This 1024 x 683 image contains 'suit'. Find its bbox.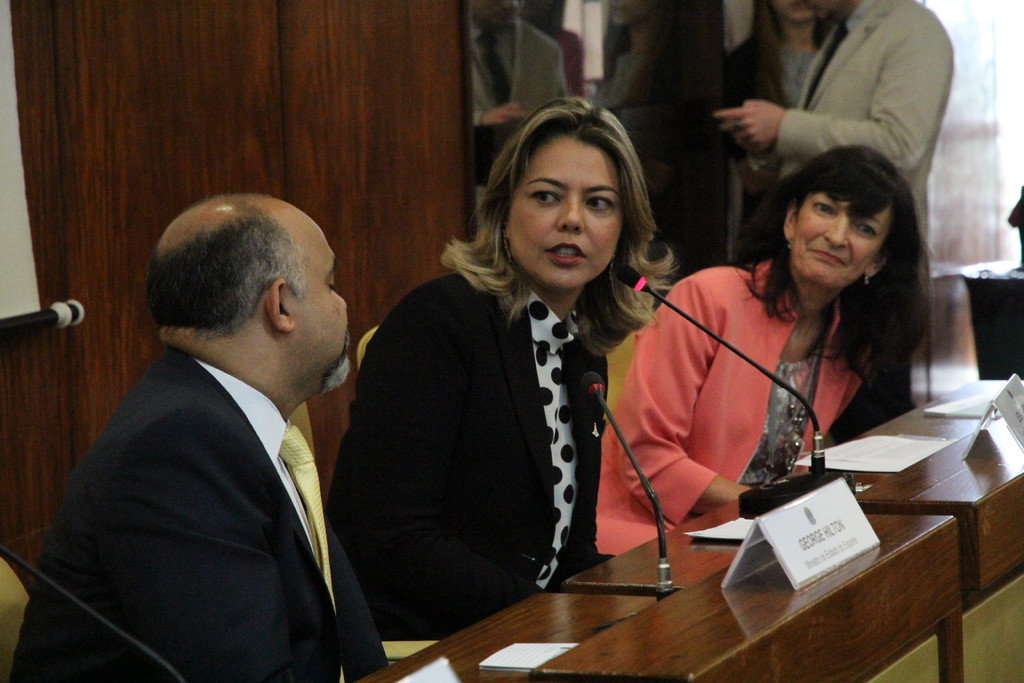
<region>45, 247, 391, 677</region>.
